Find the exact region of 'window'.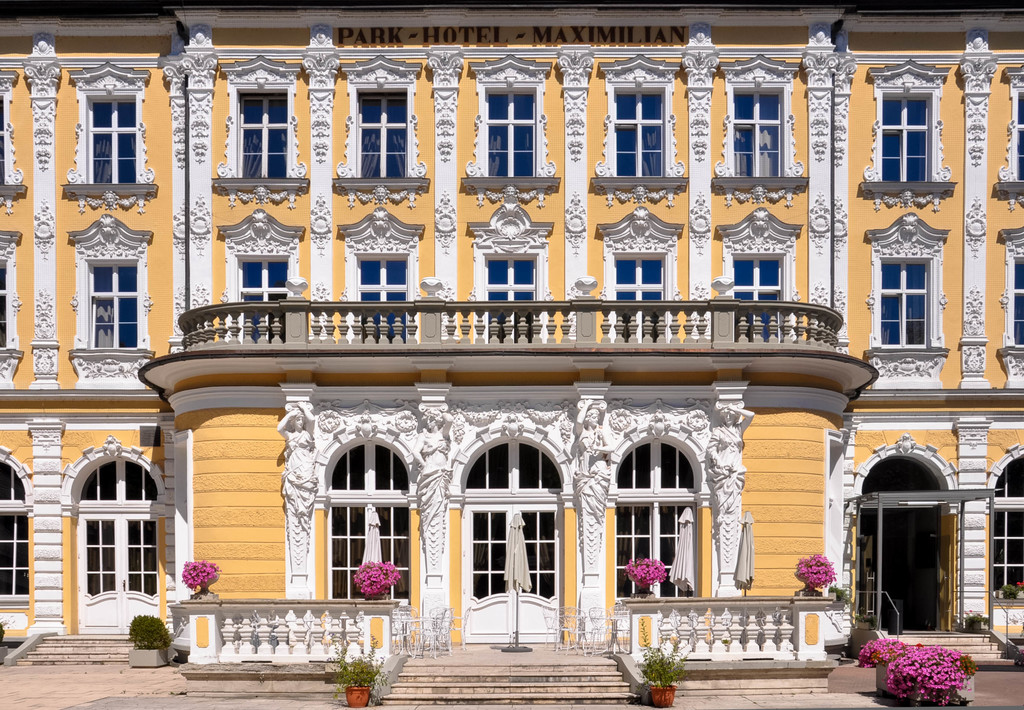
Exact region: (left=862, top=213, right=951, bottom=390).
